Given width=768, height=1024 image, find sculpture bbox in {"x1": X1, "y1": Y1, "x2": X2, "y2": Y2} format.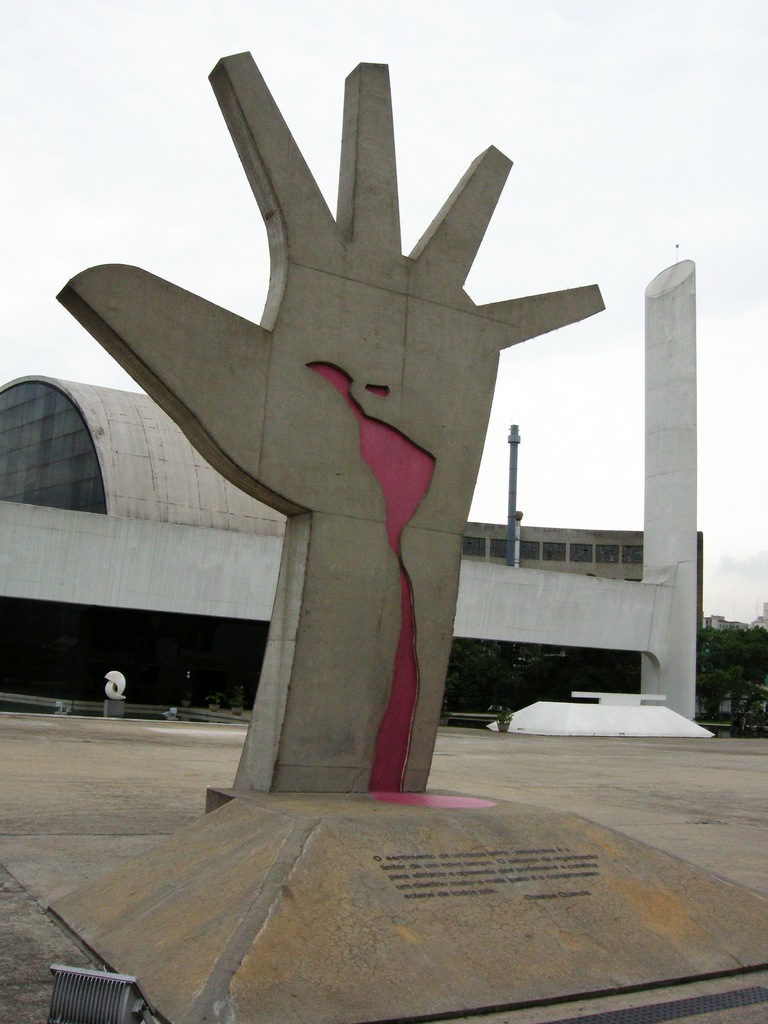
{"x1": 0, "y1": 4, "x2": 644, "y2": 1004}.
